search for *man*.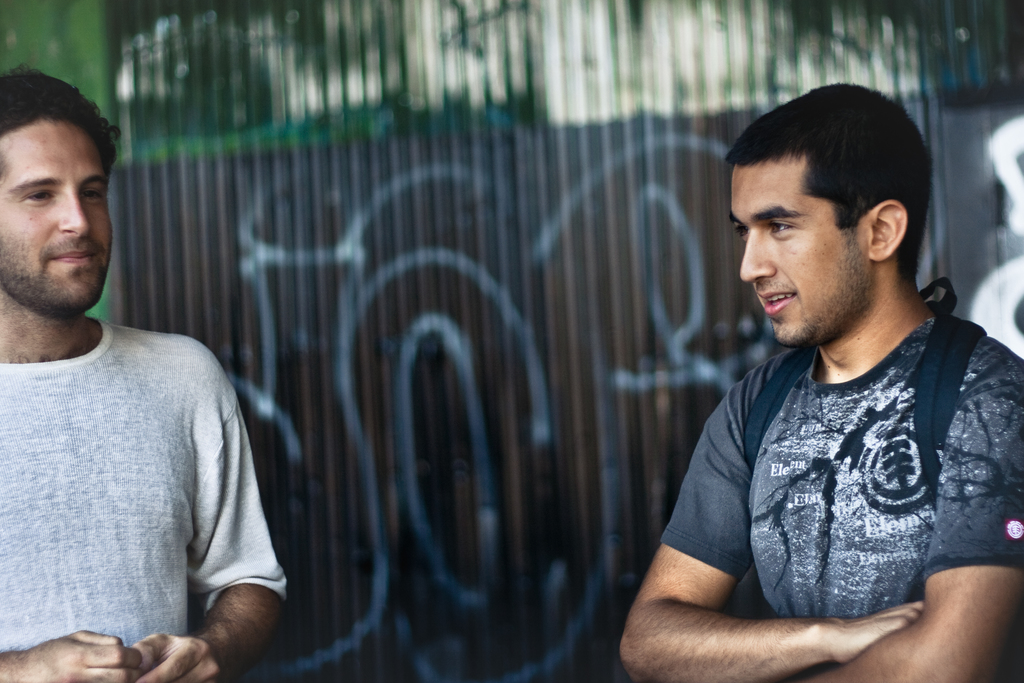
Found at <box>616,83,1023,682</box>.
